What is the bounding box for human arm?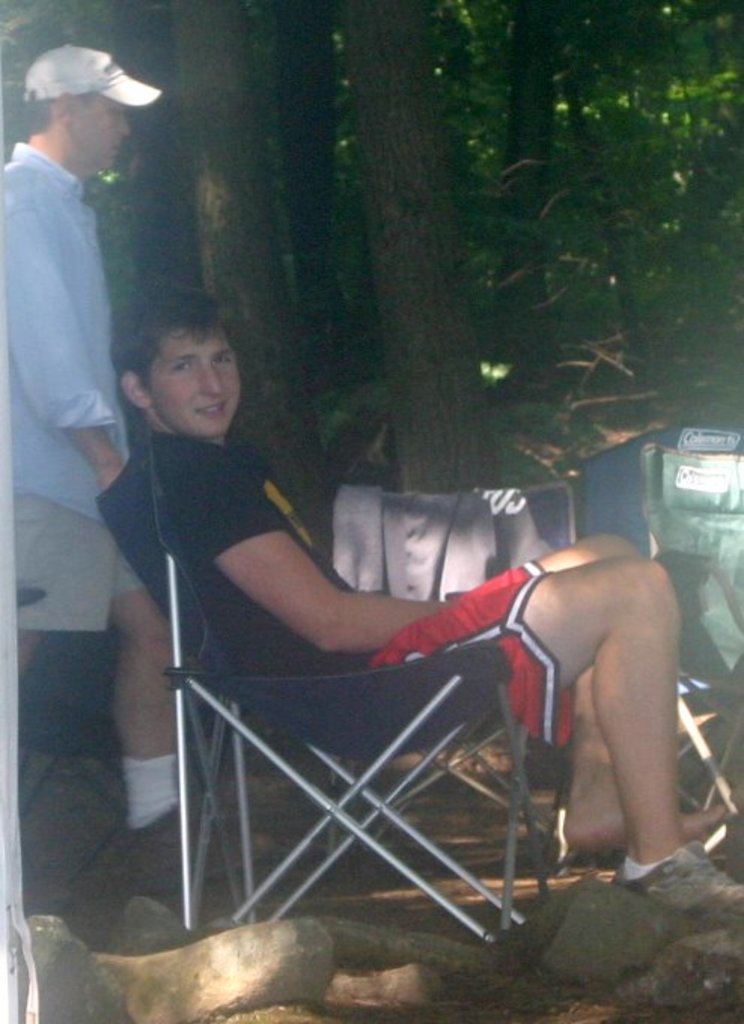
[left=191, top=447, right=517, bottom=658].
